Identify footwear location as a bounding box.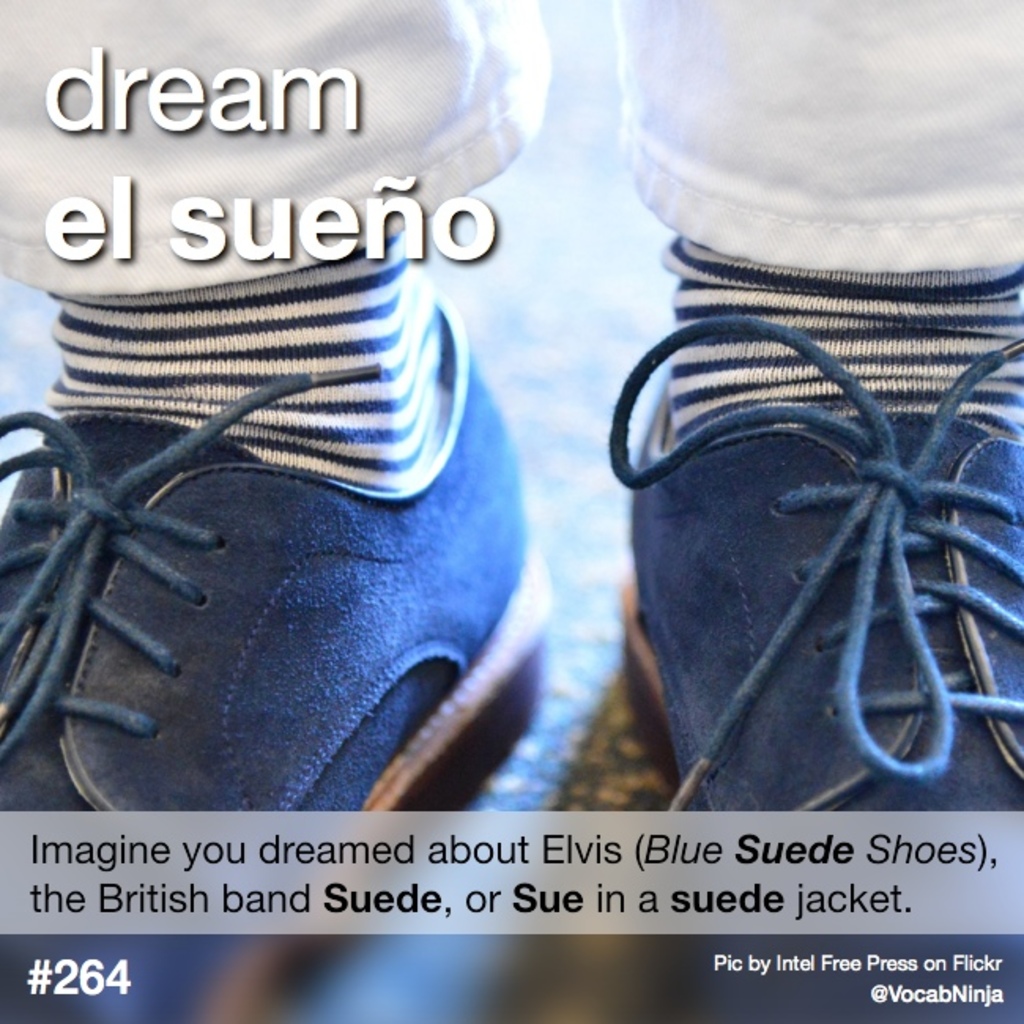
{"left": 0, "top": 290, "right": 555, "bottom": 1022}.
